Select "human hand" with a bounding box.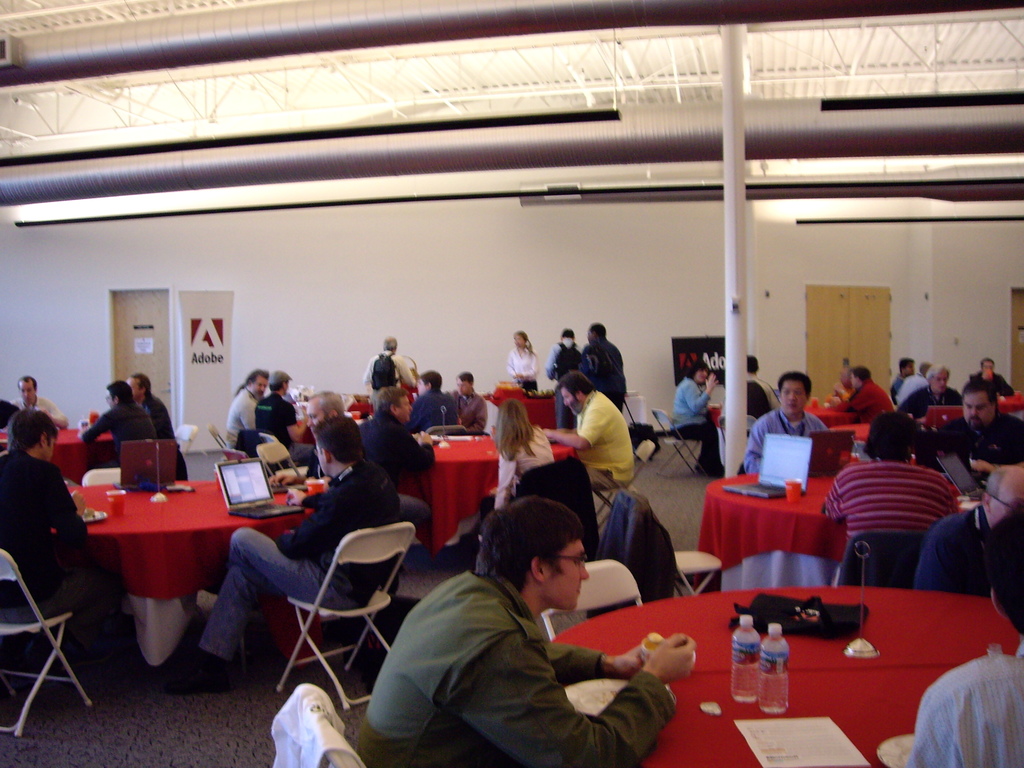
BBox(620, 636, 658, 682).
